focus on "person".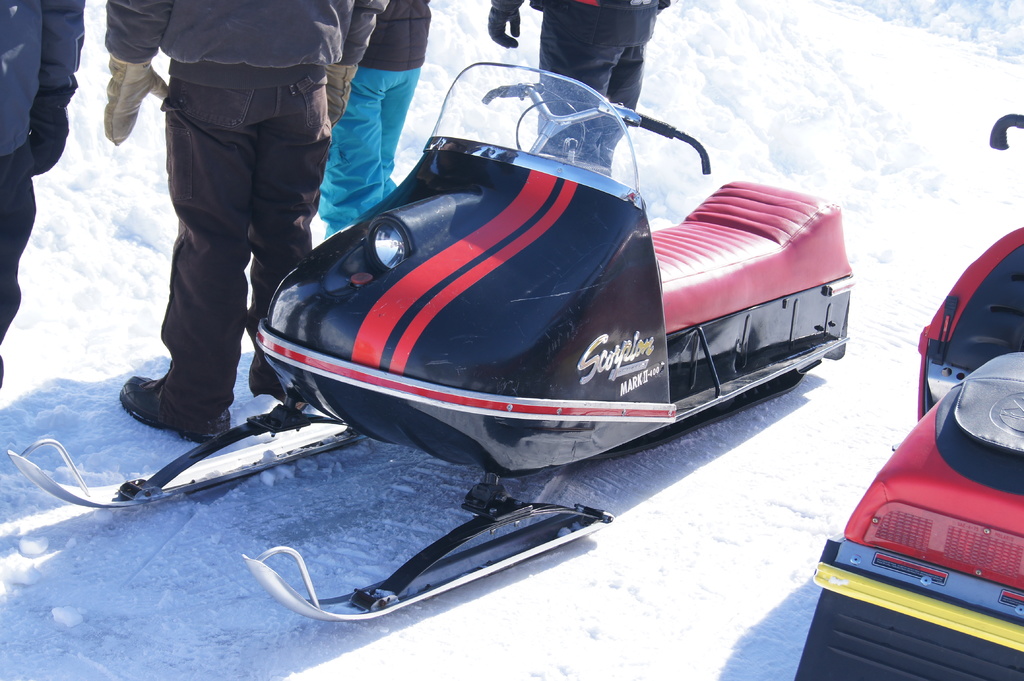
Focused at (107,0,380,437).
